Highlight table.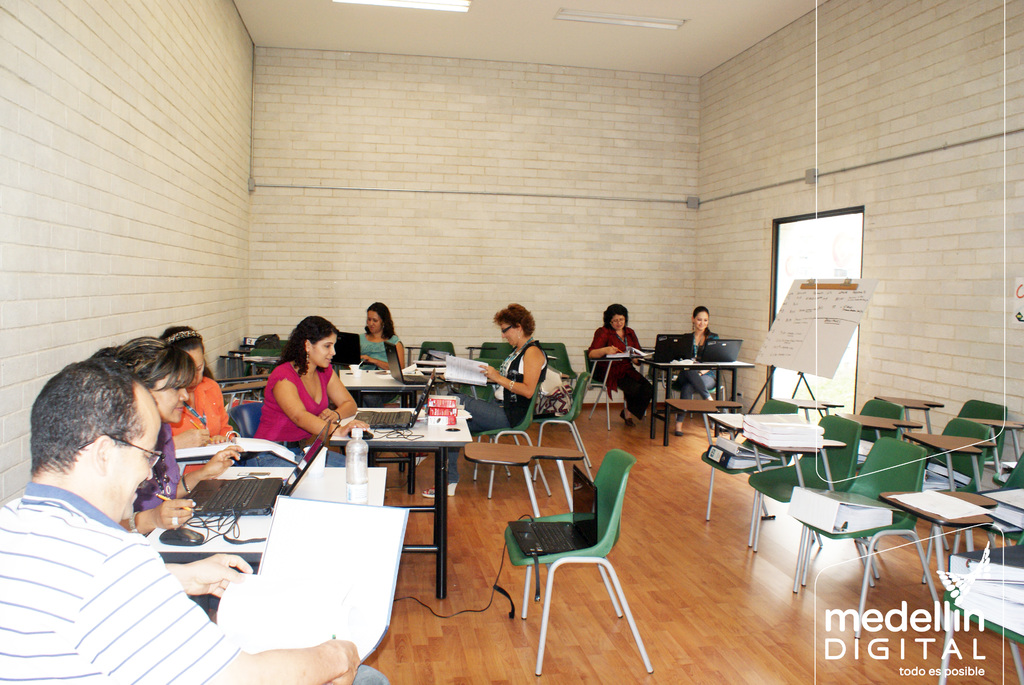
Highlighted region: l=872, t=477, r=1020, b=560.
